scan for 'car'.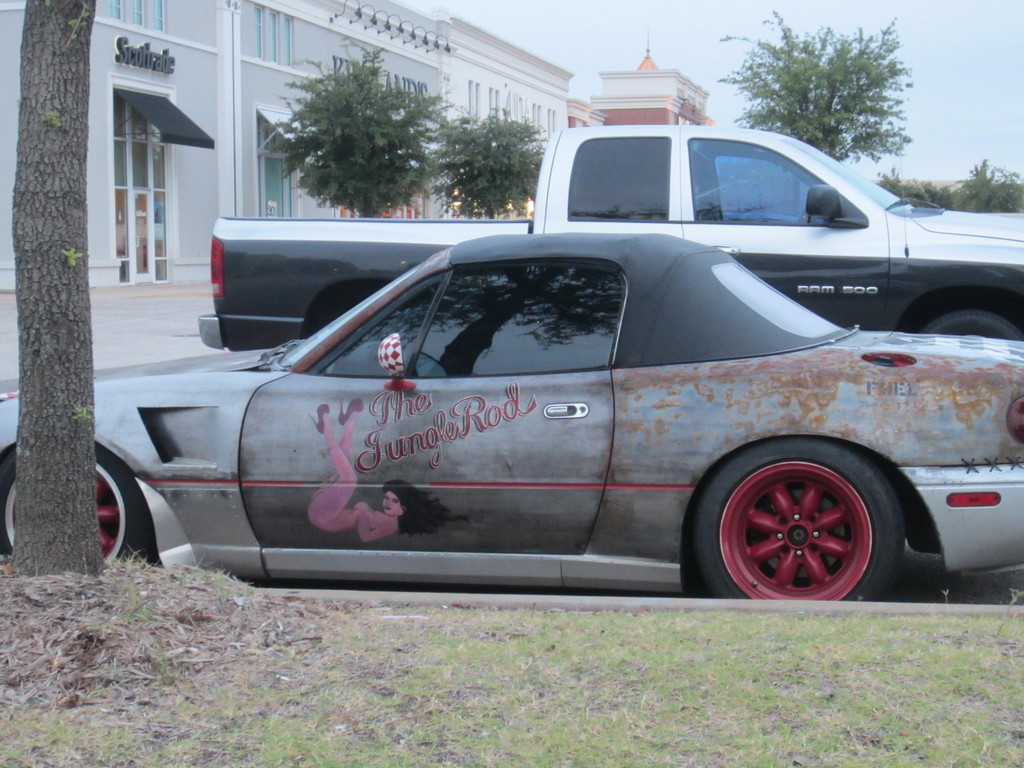
Scan result: [0, 230, 1023, 604].
